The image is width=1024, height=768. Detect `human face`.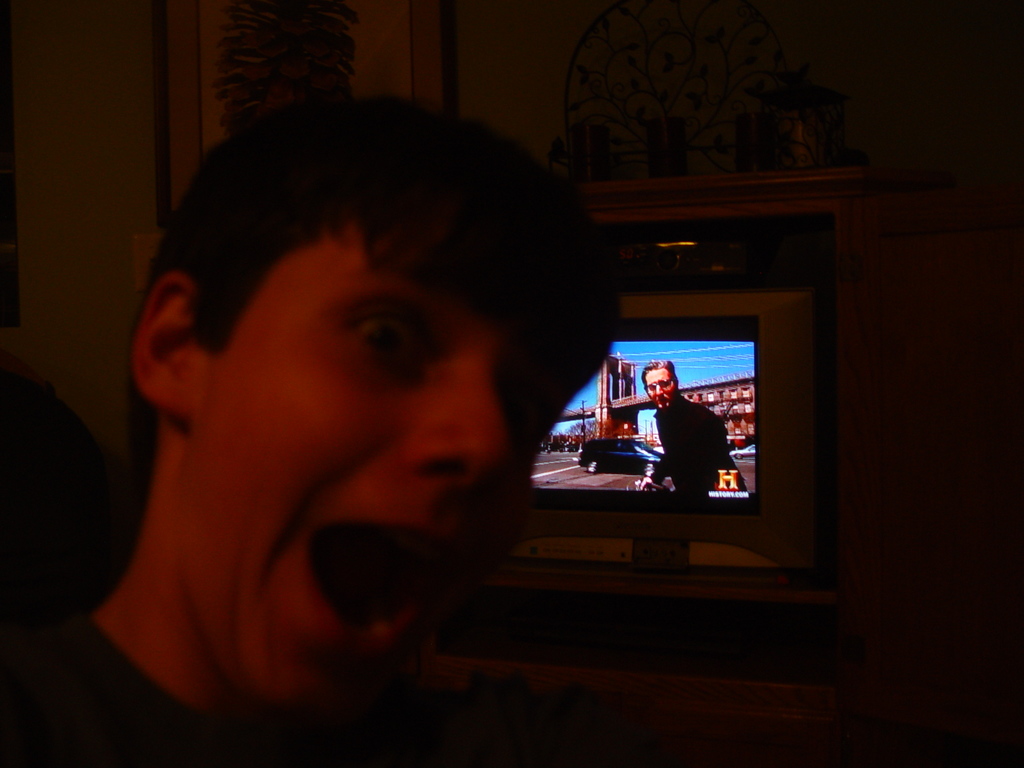
Detection: detection(644, 367, 677, 409).
